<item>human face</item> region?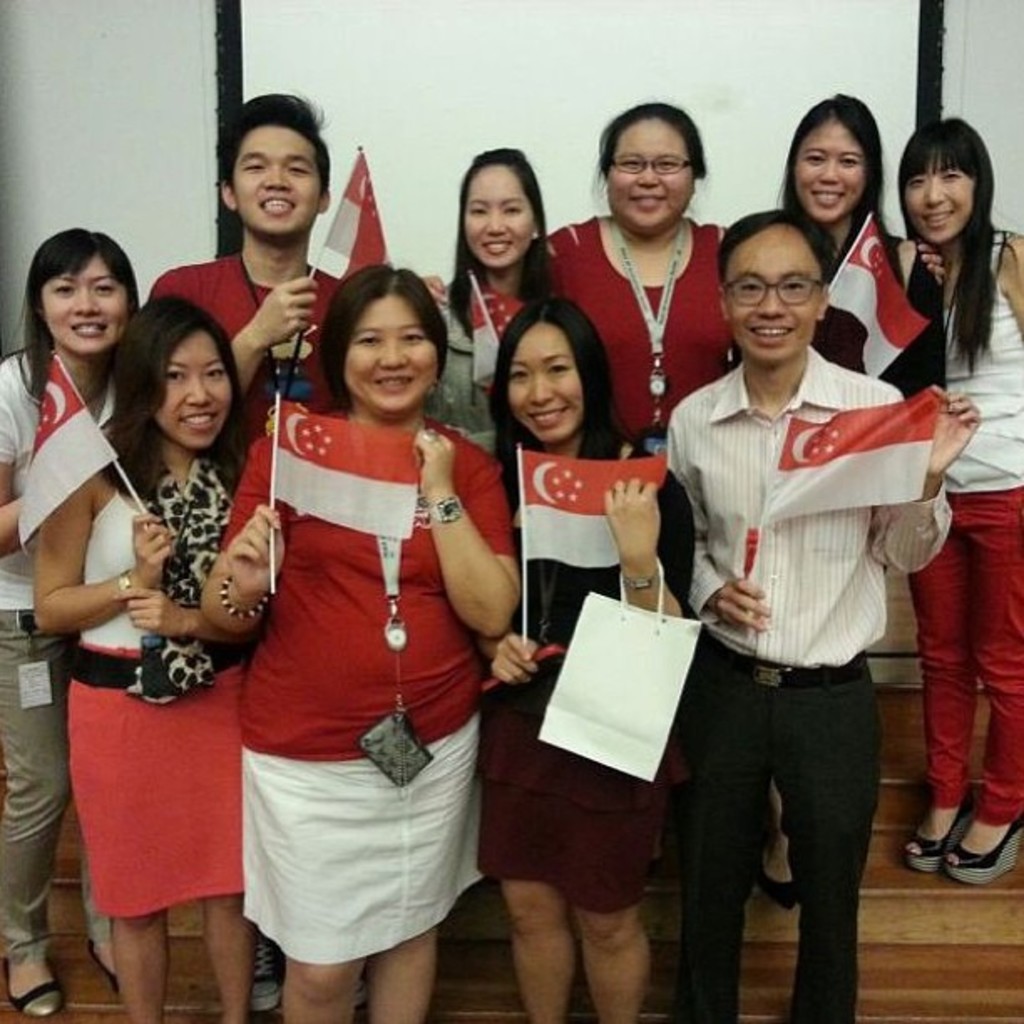
left=721, top=226, right=822, bottom=363
